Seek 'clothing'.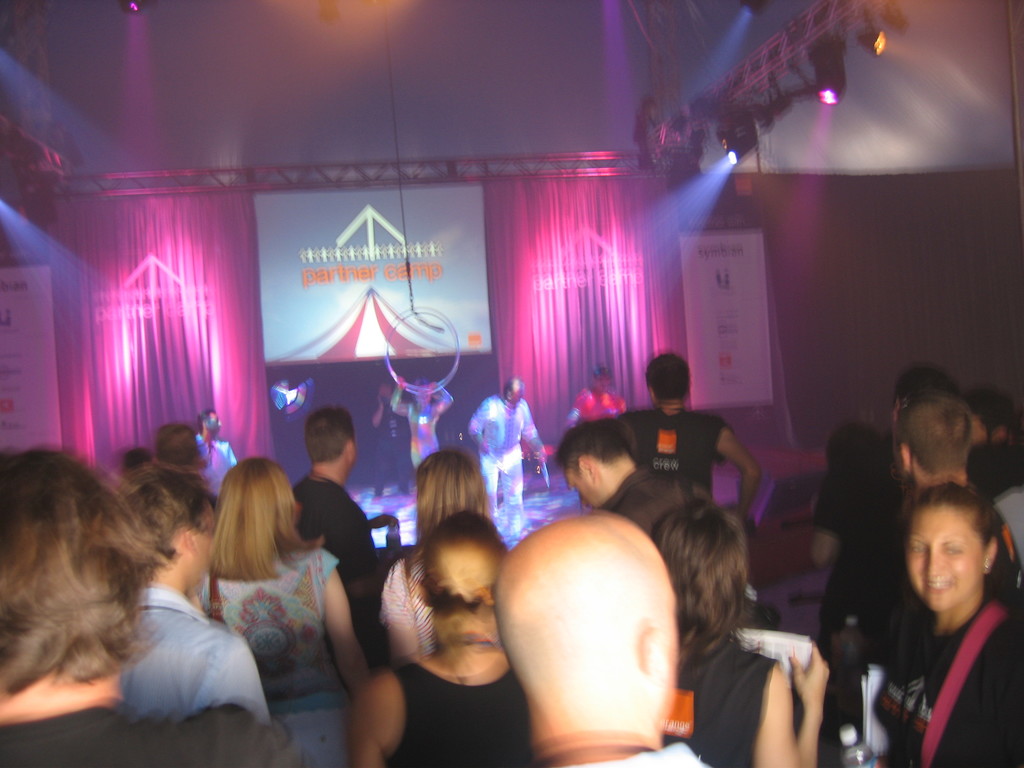
{"x1": 381, "y1": 657, "x2": 532, "y2": 767}.
